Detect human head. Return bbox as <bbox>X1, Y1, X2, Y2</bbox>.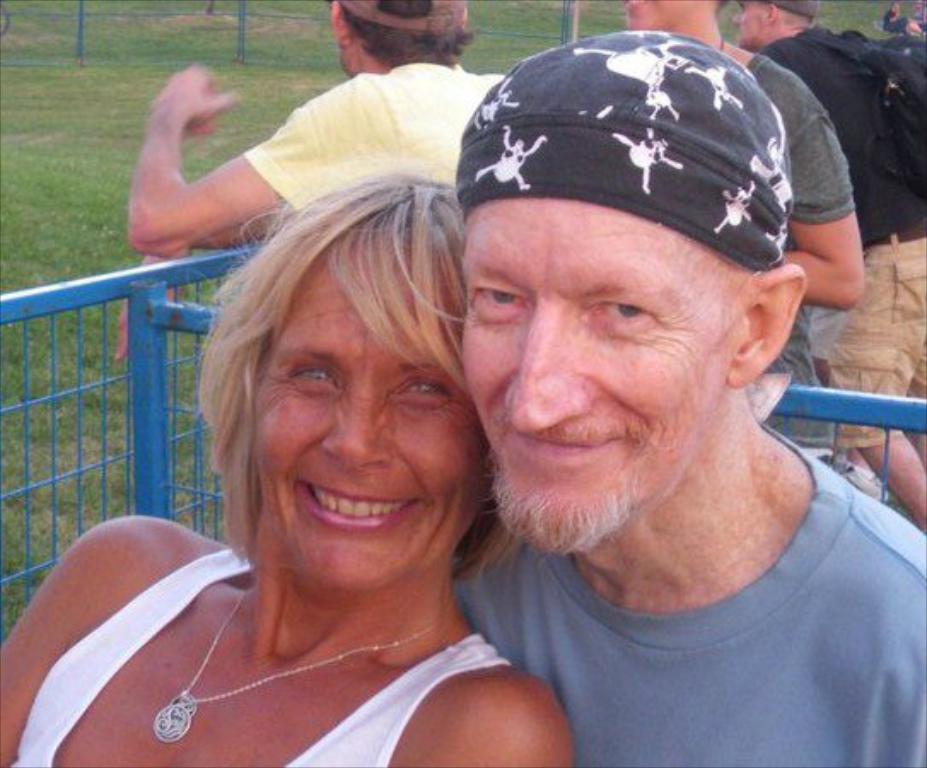
<bbox>201, 172, 488, 592</bbox>.
